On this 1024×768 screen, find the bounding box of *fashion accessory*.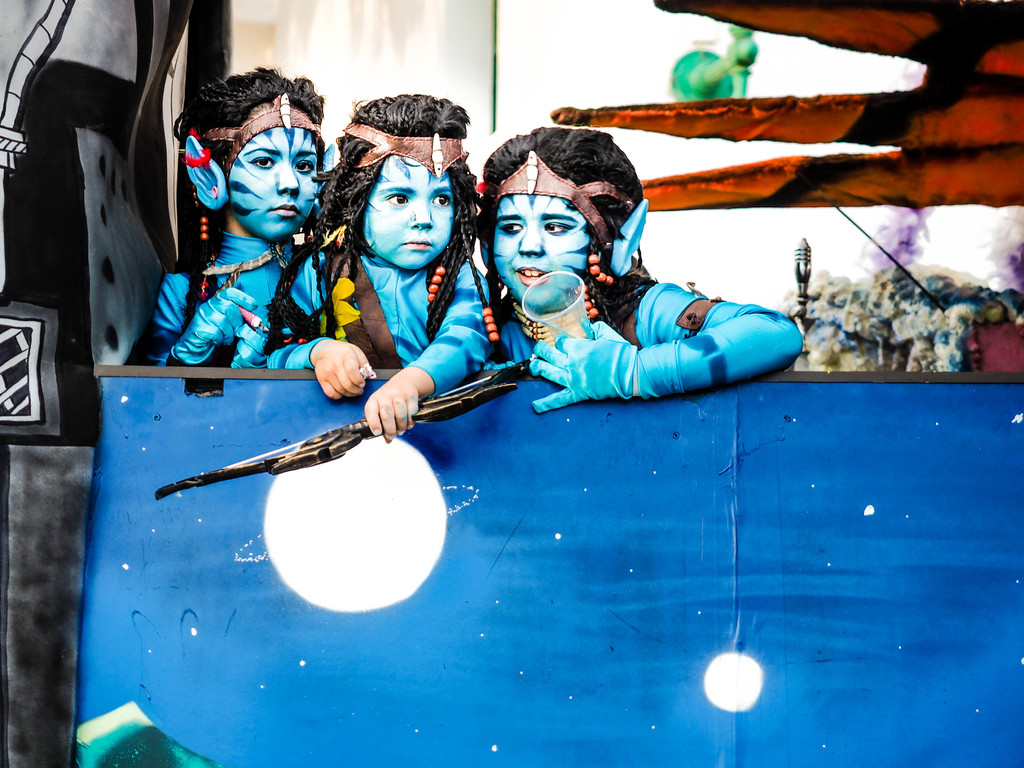
Bounding box: <region>166, 285, 260, 364</region>.
